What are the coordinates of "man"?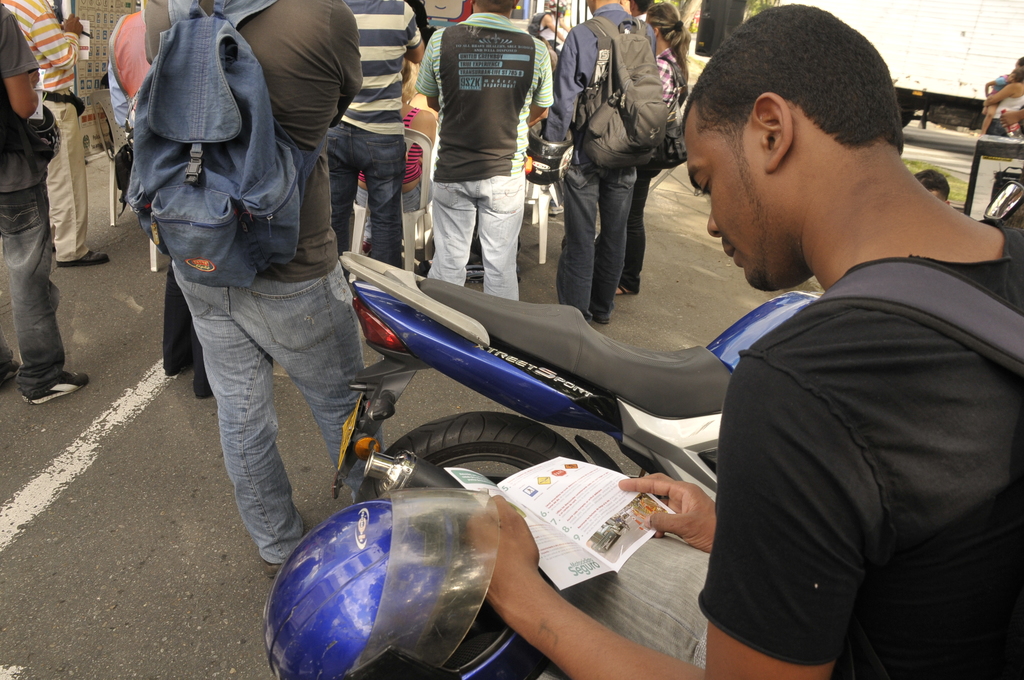
bbox=(414, 0, 554, 298).
